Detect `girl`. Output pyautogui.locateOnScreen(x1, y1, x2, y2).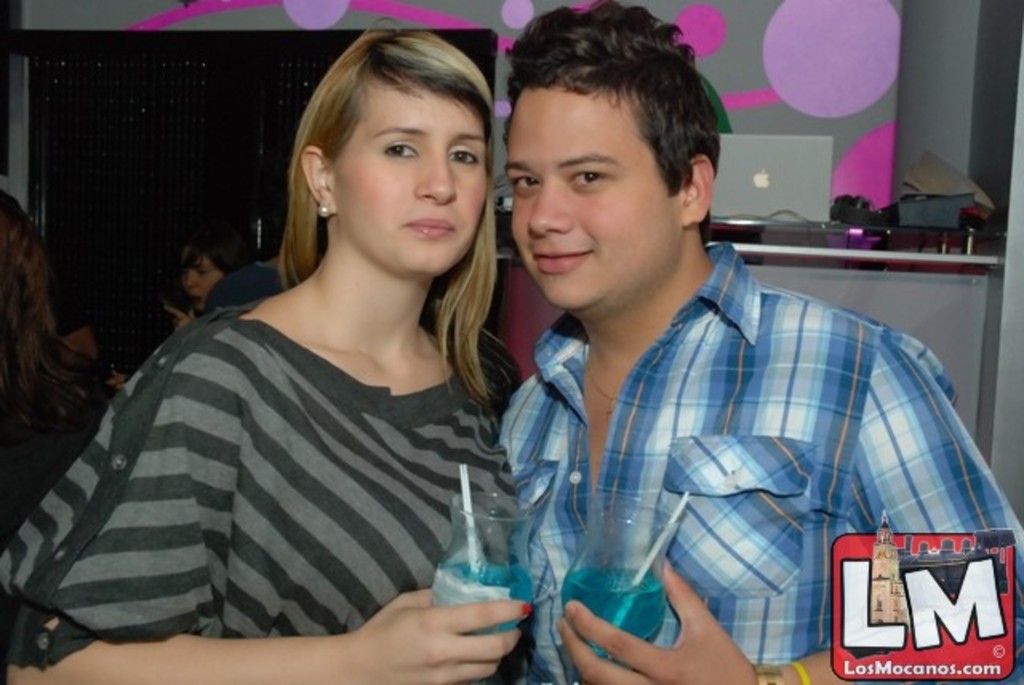
pyautogui.locateOnScreen(0, 14, 523, 683).
